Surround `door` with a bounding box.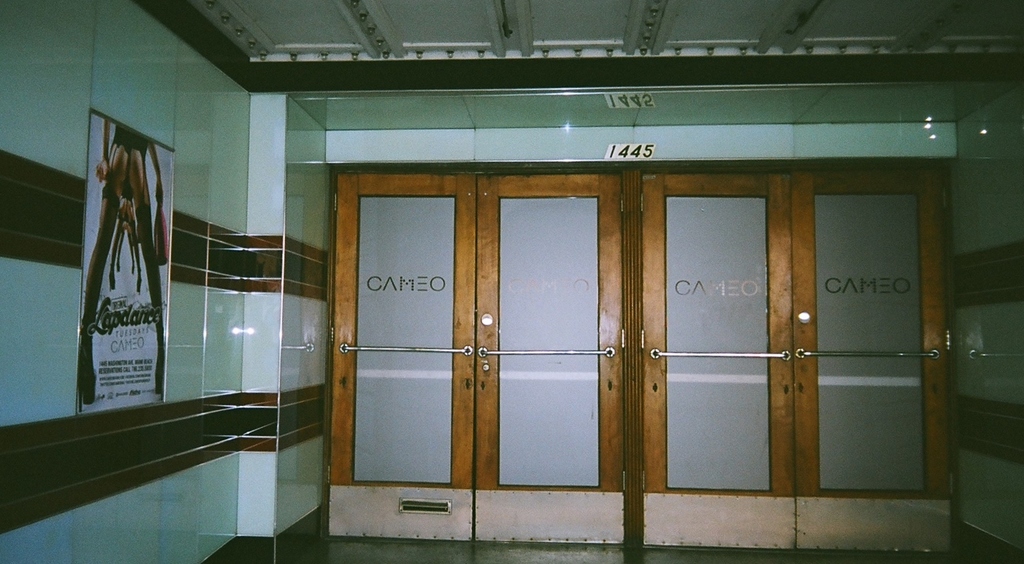
643, 172, 952, 555.
